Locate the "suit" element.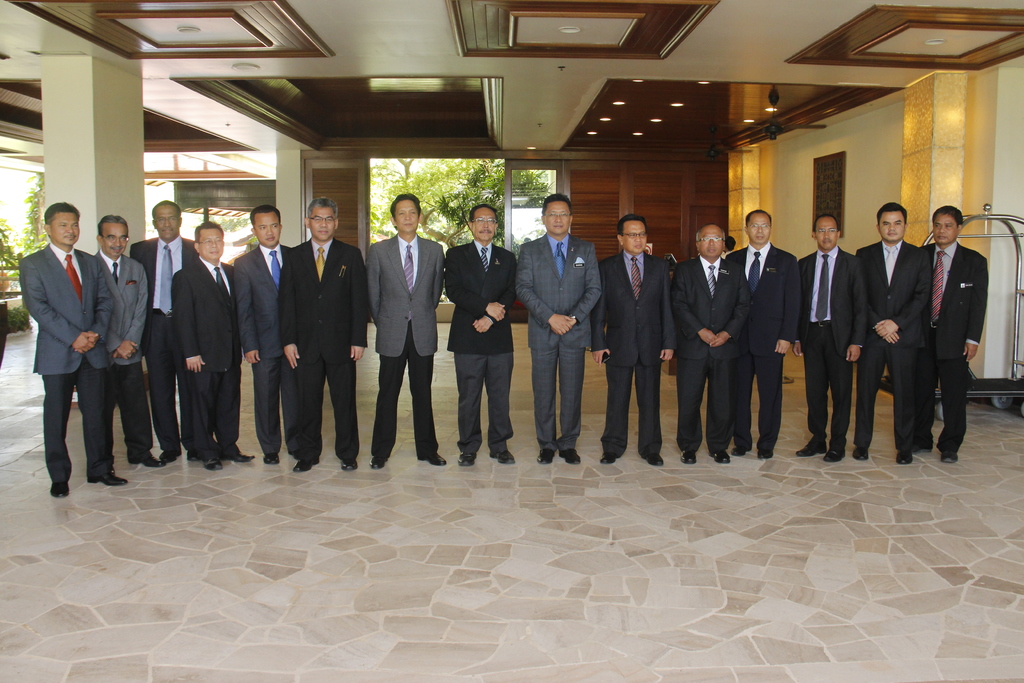
Element bbox: [x1=792, y1=245, x2=856, y2=445].
